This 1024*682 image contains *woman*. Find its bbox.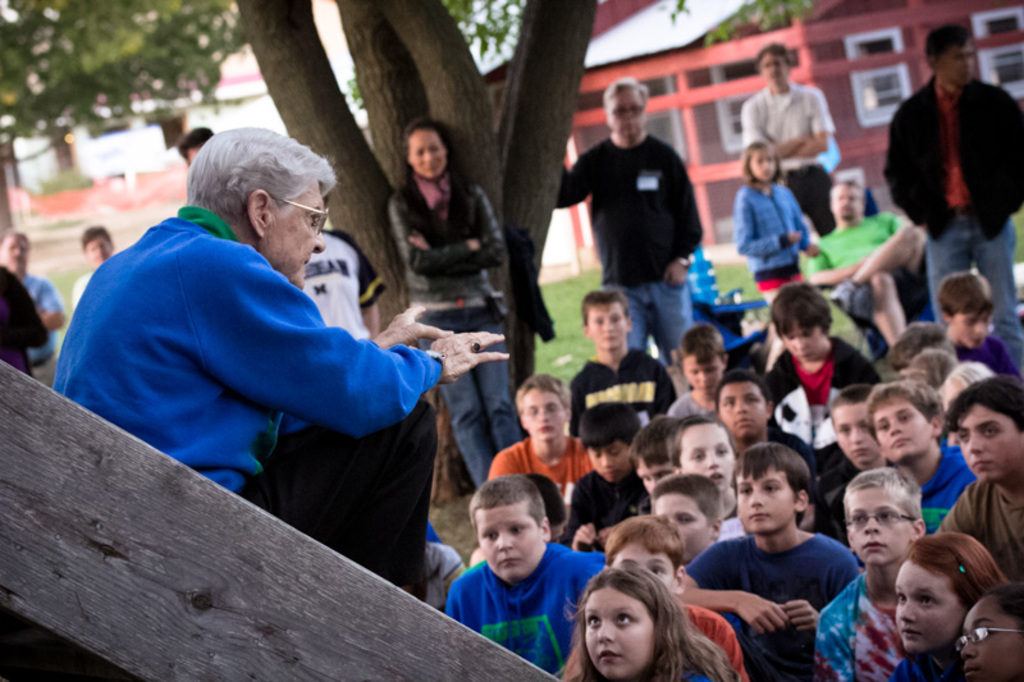
{"left": 545, "top": 548, "right": 733, "bottom": 681}.
